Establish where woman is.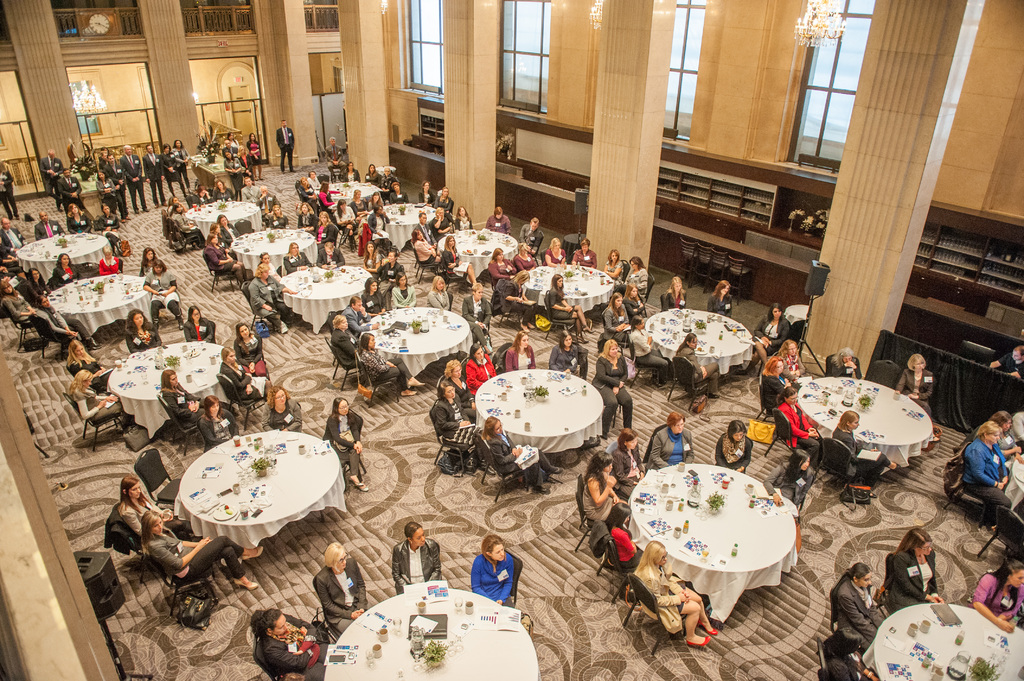
Established at 97 246 122 273.
